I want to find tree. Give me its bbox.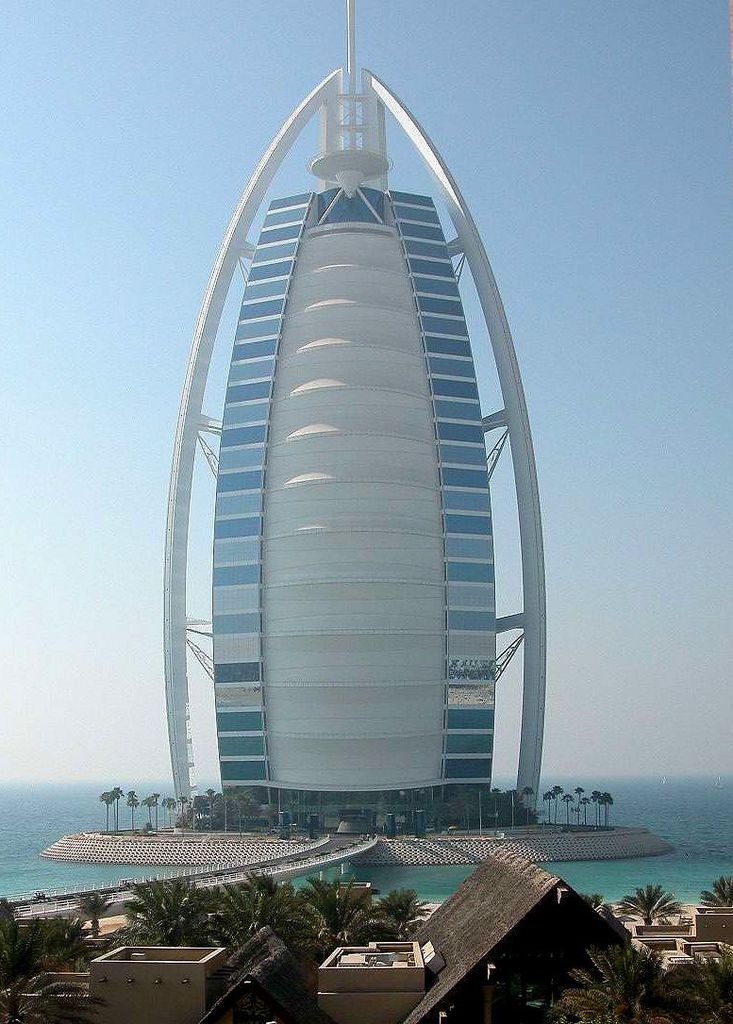
<region>667, 943, 732, 1019</region>.
